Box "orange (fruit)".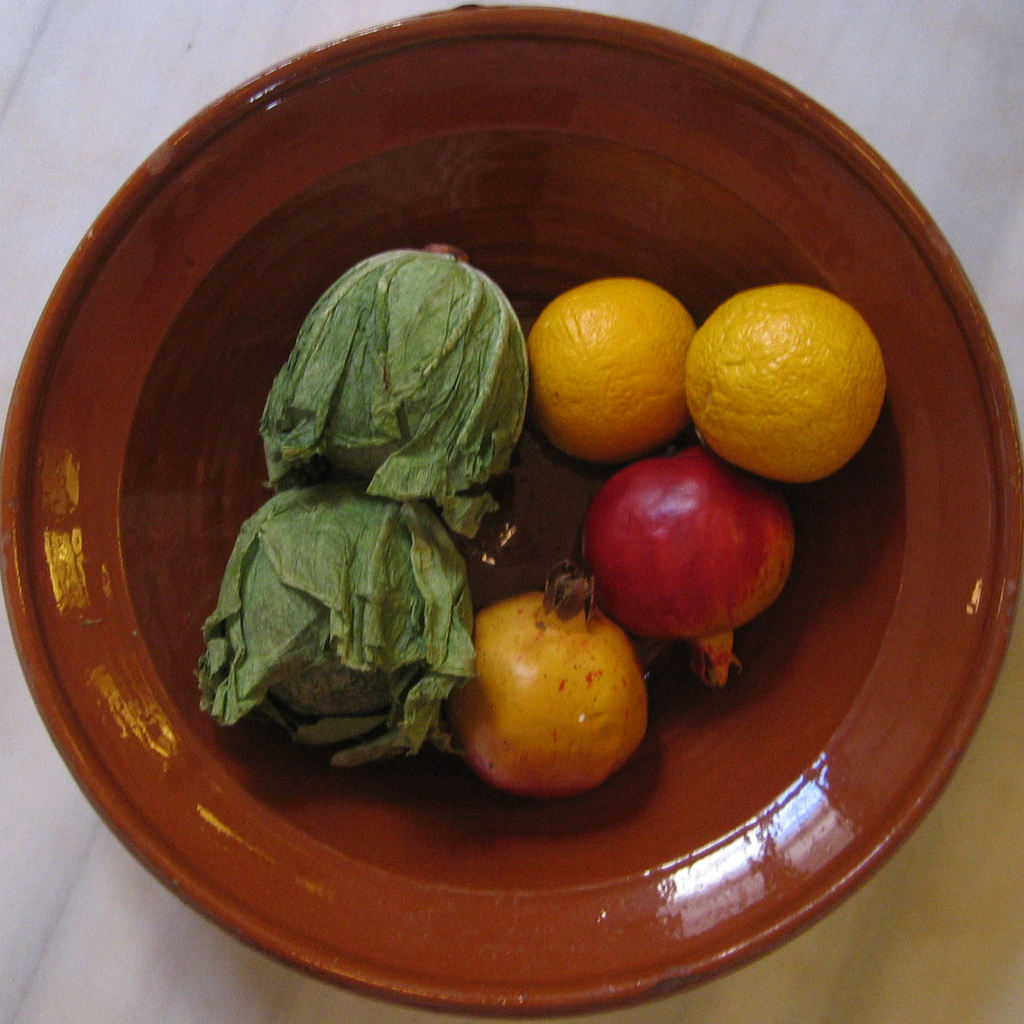
bbox=(685, 281, 888, 484).
